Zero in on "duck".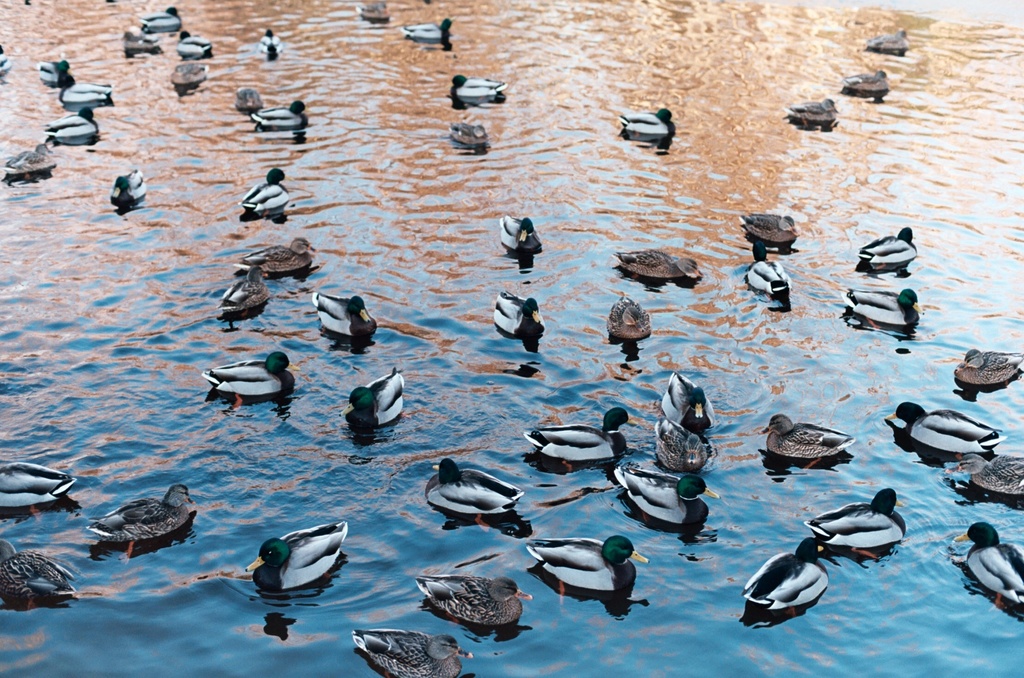
Zeroed in: (42, 100, 108, 145).
